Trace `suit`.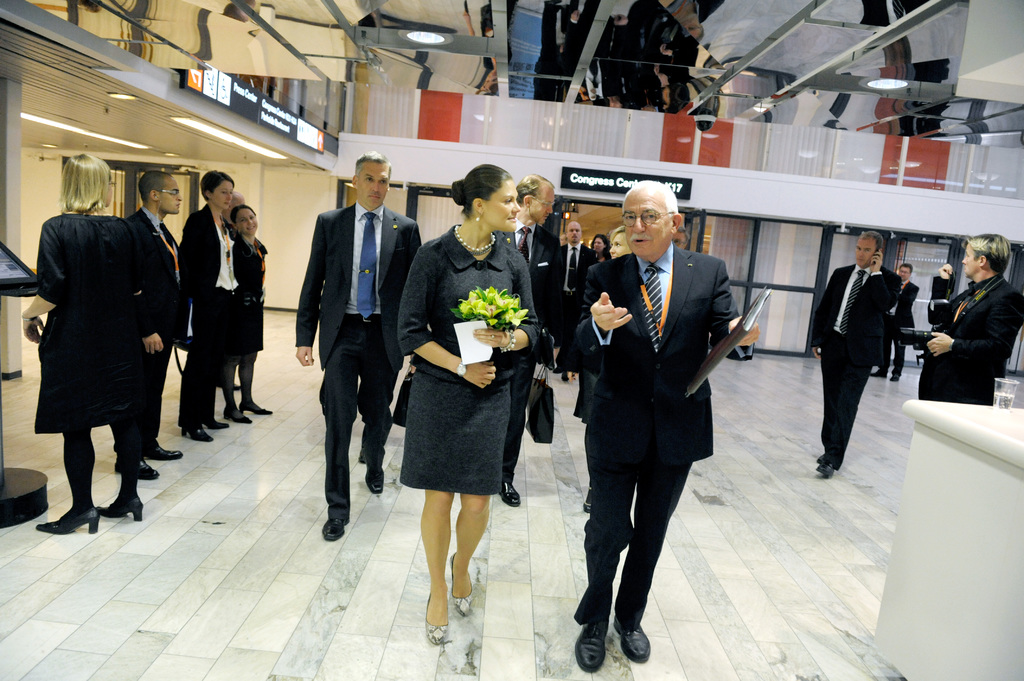
Traced to [left=879, top=278, right=920, bottom=374].
